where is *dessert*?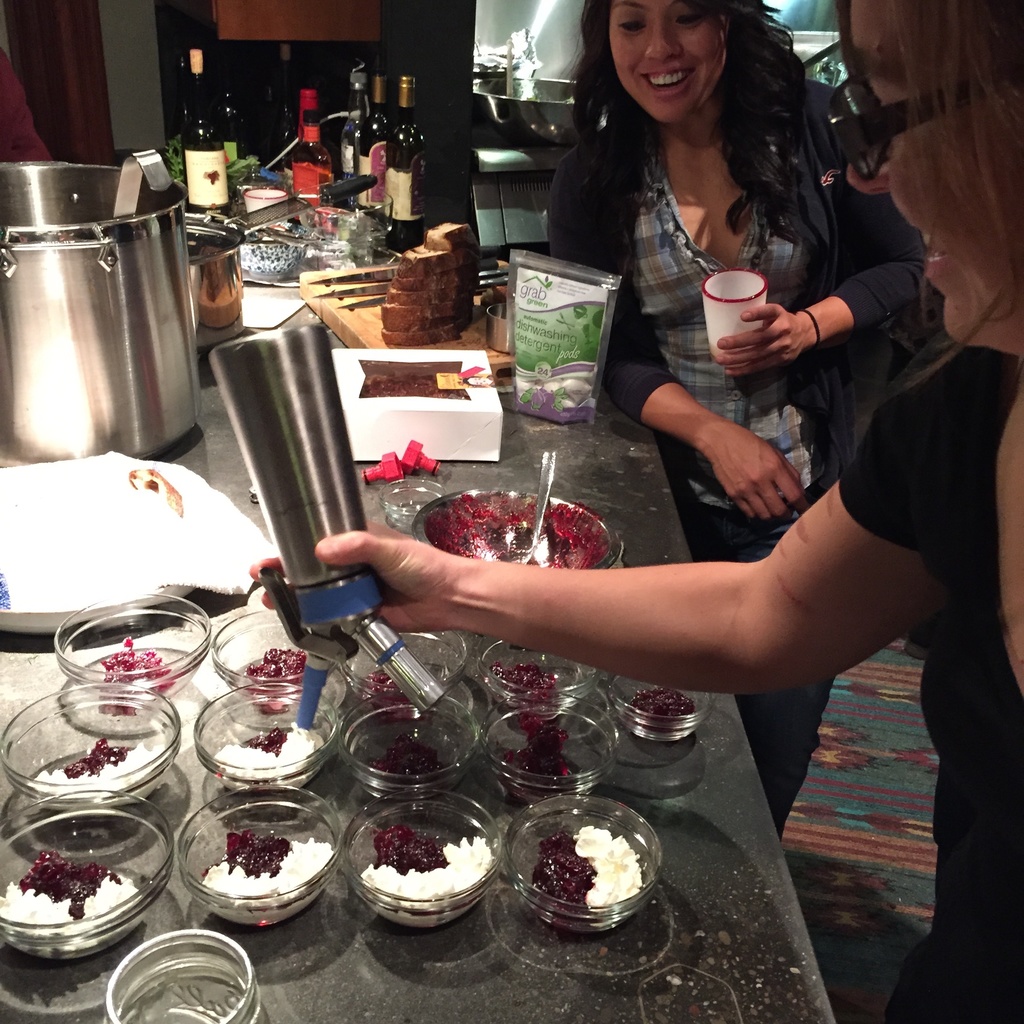
locate(207, 719, 319, 783).
